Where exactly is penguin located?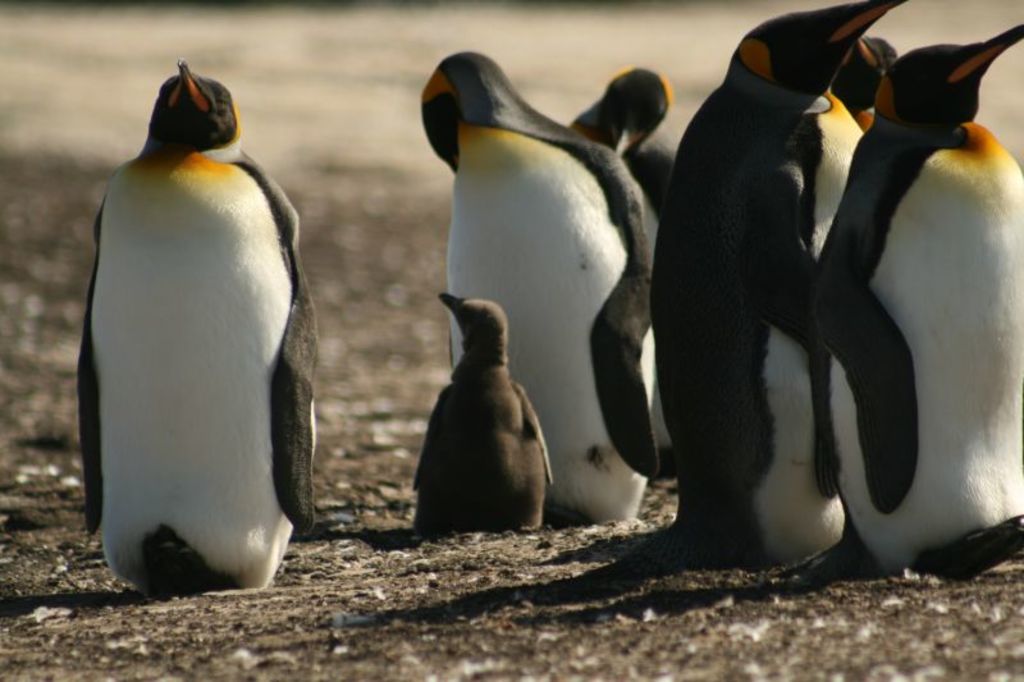
Its bounding box is x1=408 y1=289 x2=553 y2=548.
